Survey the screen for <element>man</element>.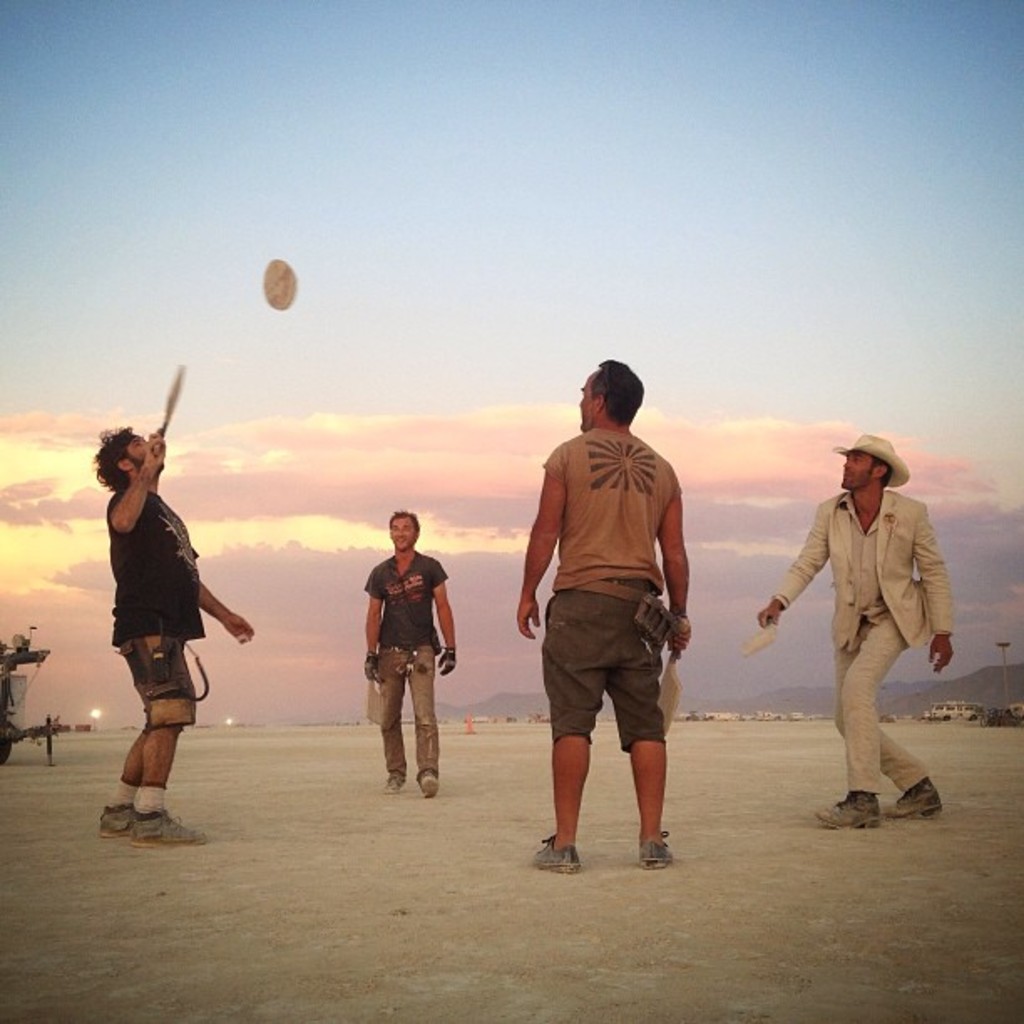
Survey found: bbox=[360, 510, 458, 793].
